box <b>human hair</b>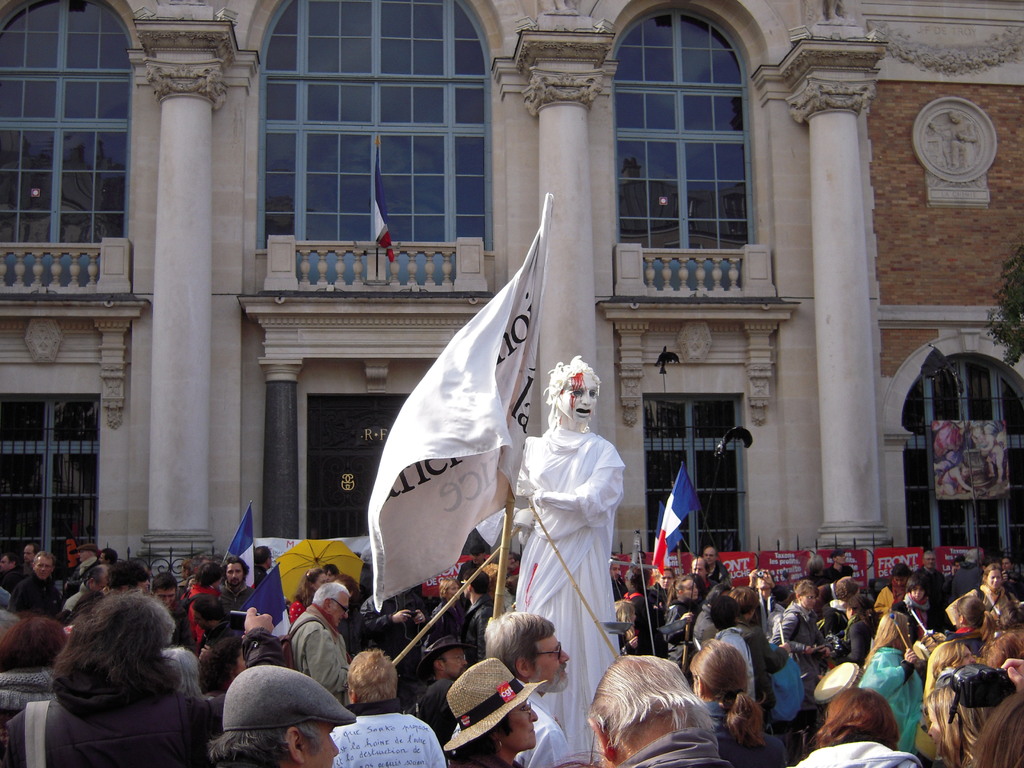
bbox=[209, 724, 317, 767]
